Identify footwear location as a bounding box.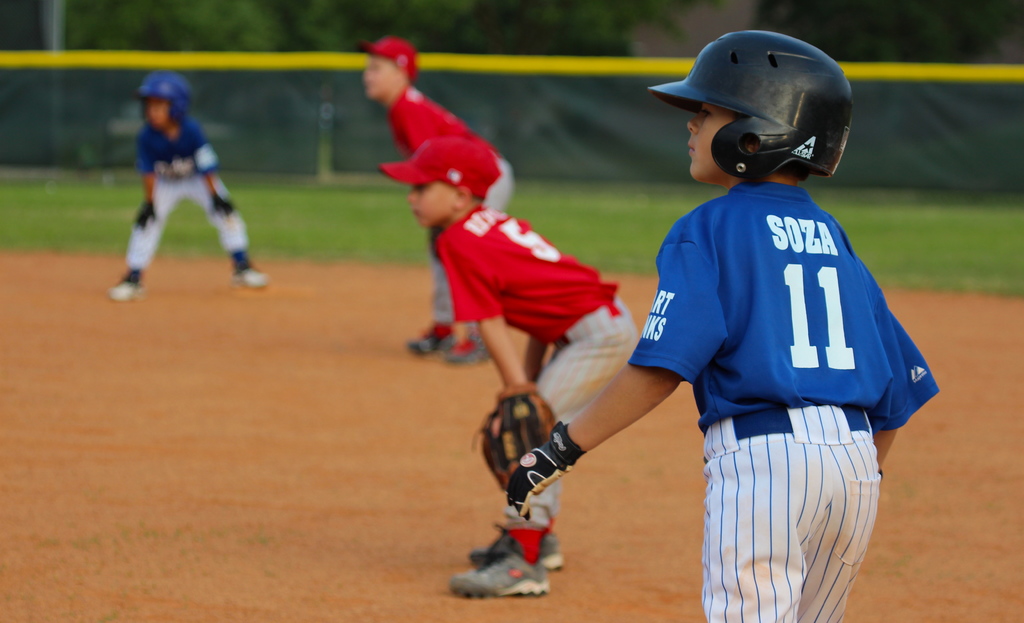
448/332/493/360.
